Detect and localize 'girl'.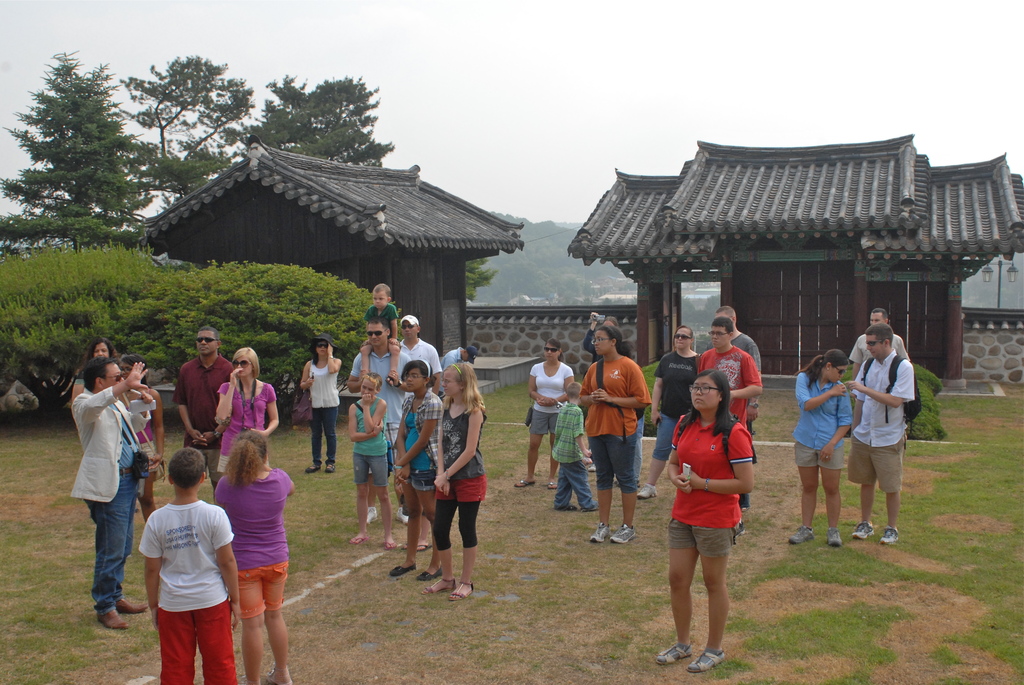
Localized at x1=431 y1=361 x2=492 y2=599.
